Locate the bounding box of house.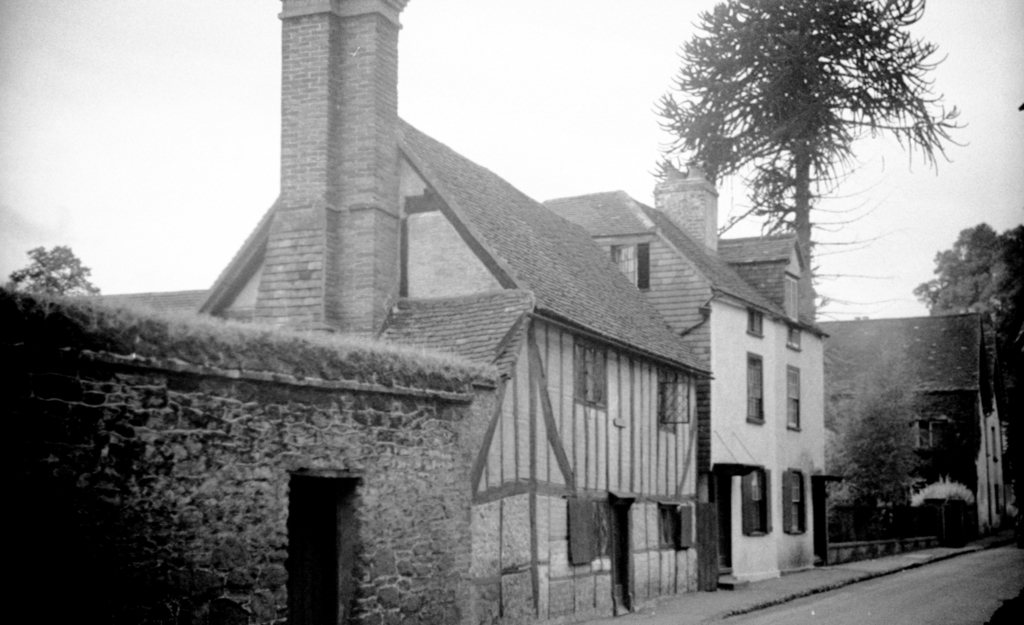
Bounding box: [771,234,826,571].
